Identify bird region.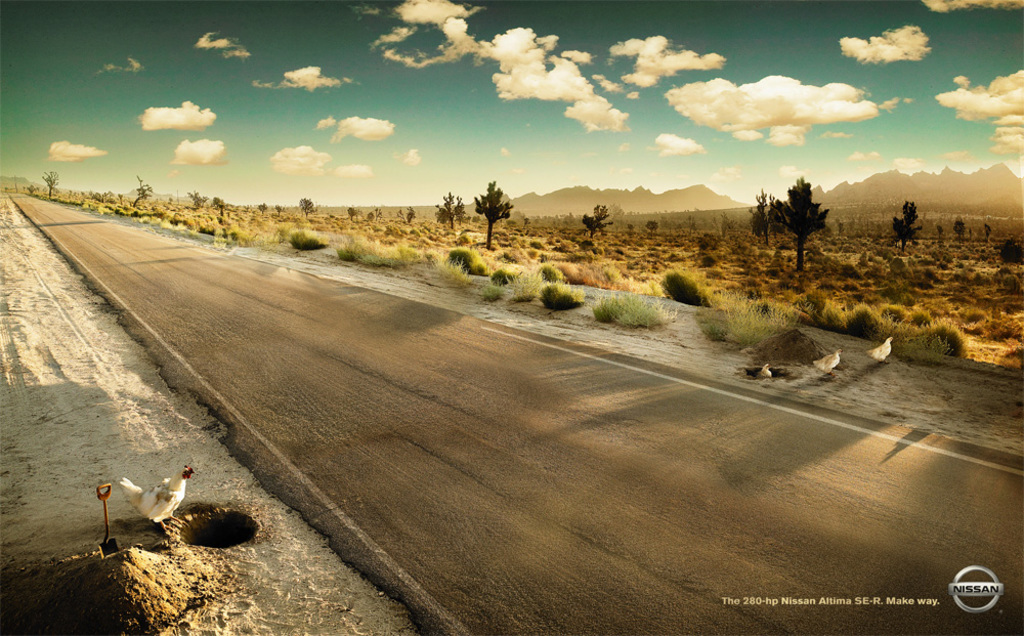
Region: (left=753, top=362, right=773, bottom=379).
